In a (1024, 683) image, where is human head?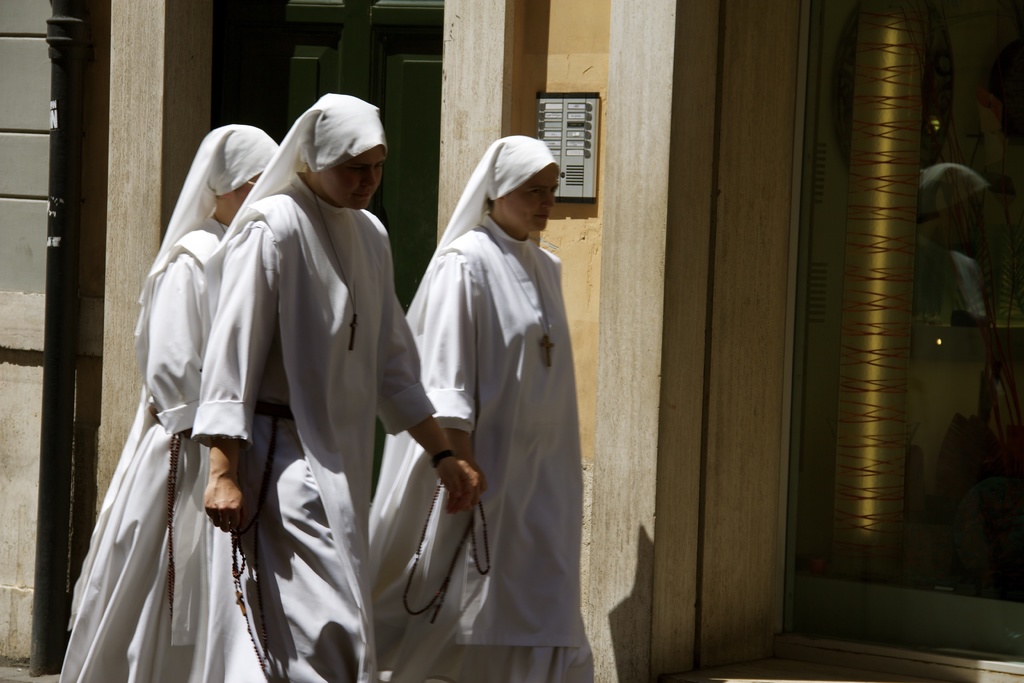
<bbox>303, 94, 388, 211</bbox>.
